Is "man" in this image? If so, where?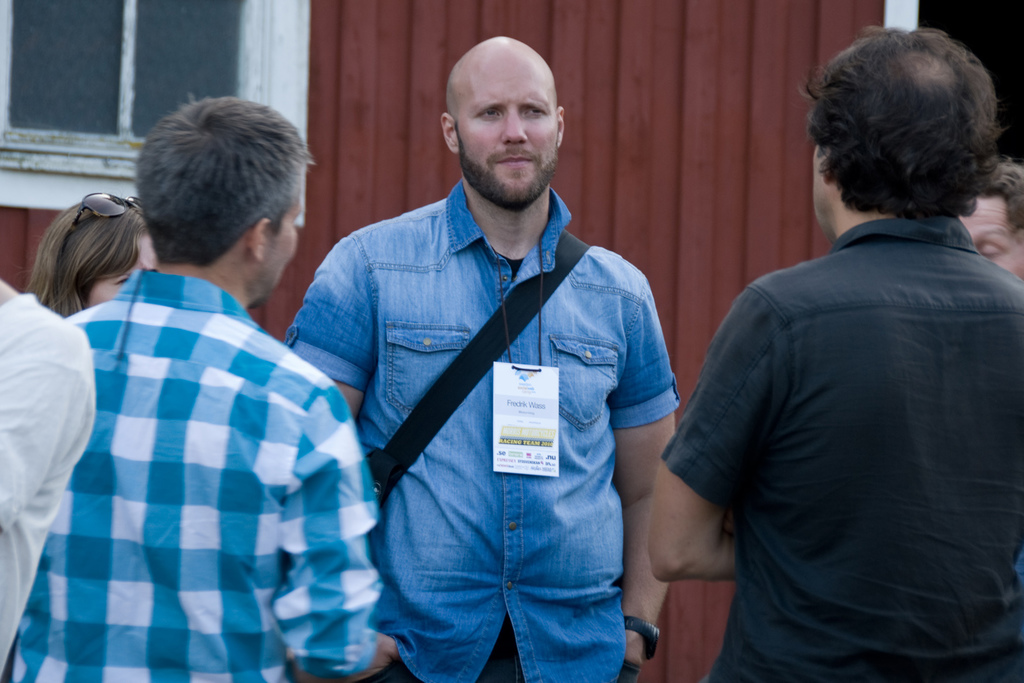
Yes, at bbox=(644, 24, 1023, 682).
